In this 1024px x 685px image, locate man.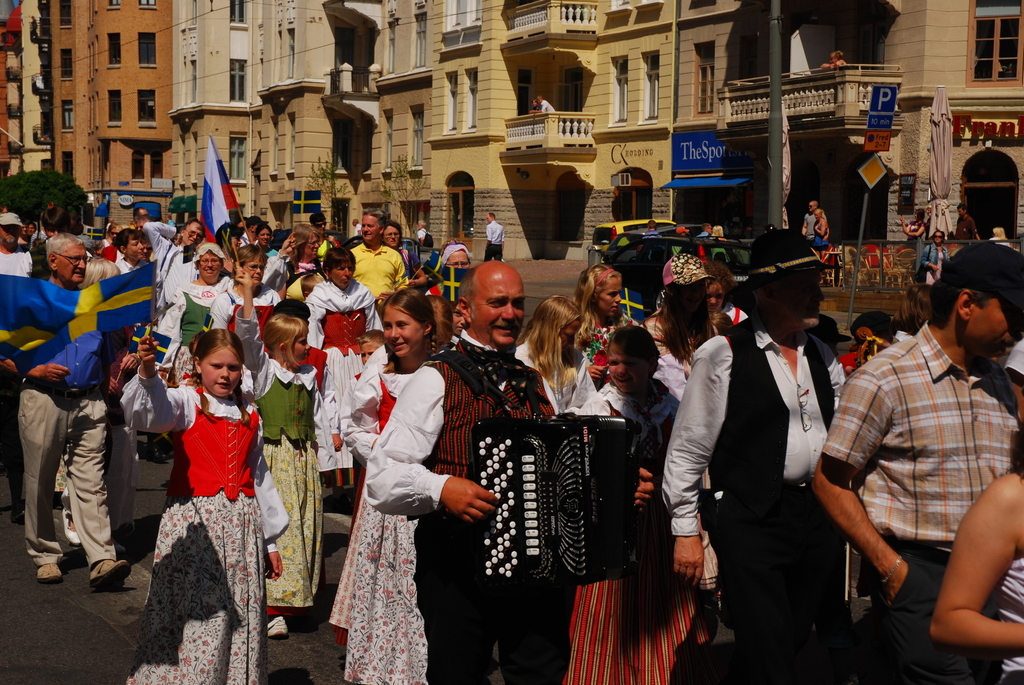
Bounding box: detection(0, 216, 31, 279).
